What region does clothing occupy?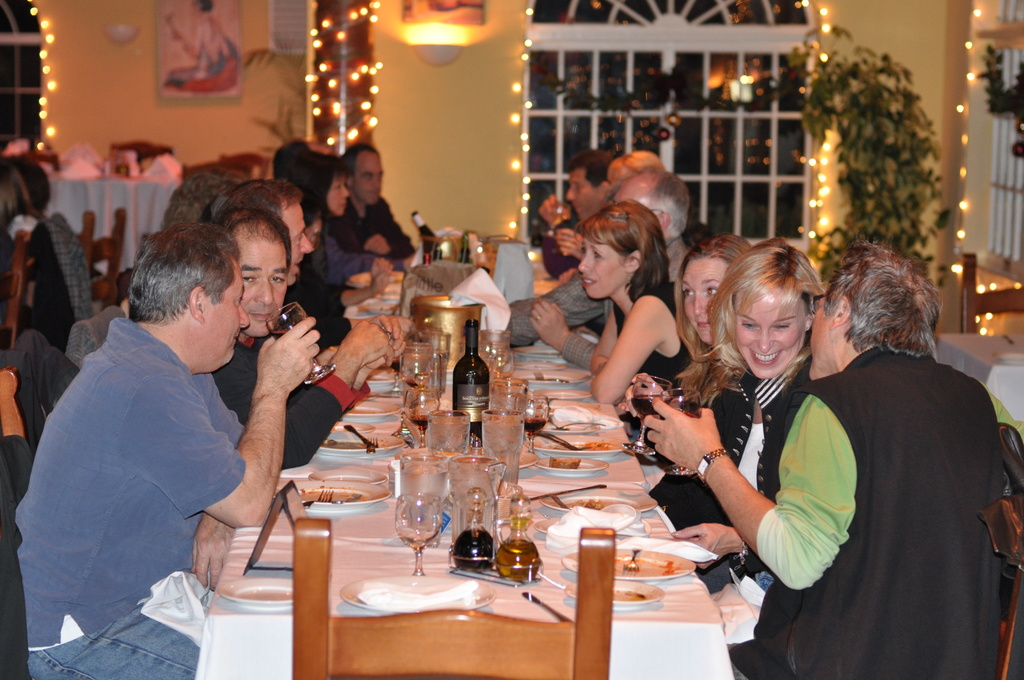
{"left": 334, "top": 193, "right": 424, "bottom": 260}.
